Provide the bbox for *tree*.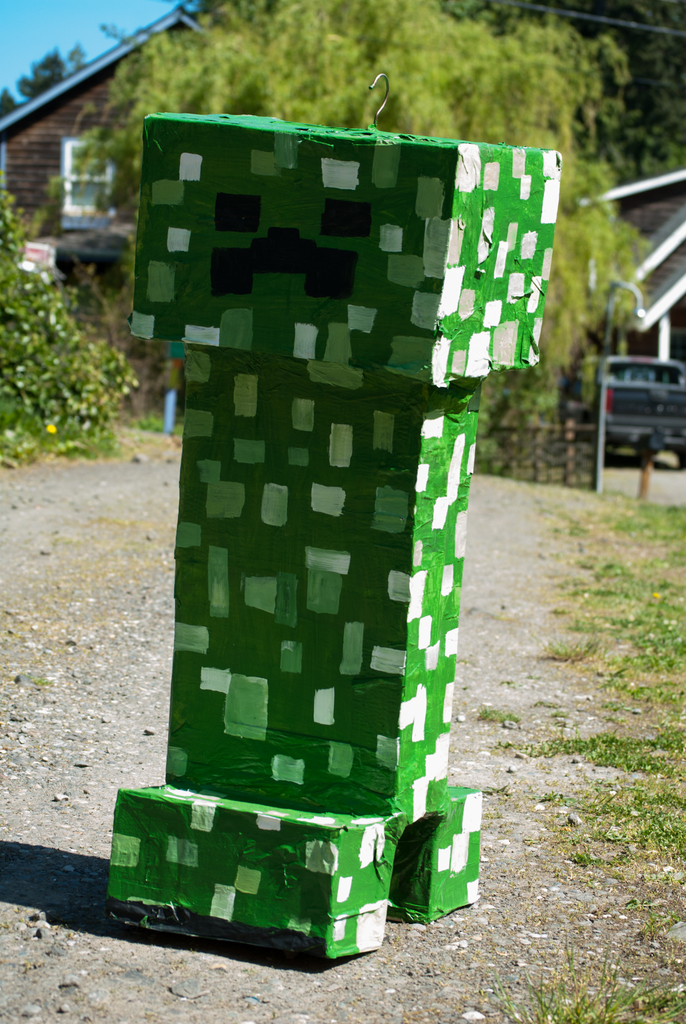
locate(46, 0, 642, 471).
